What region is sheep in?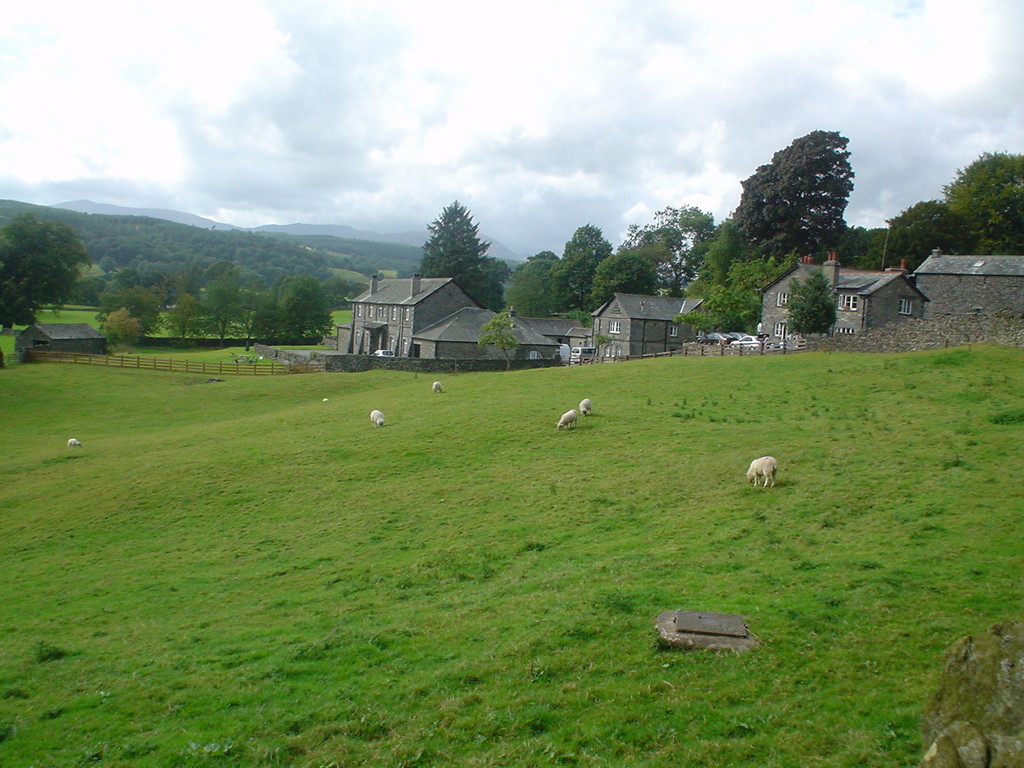
{"x1": 70, "y1": 436, "x2": 80, "y2": 447}.
